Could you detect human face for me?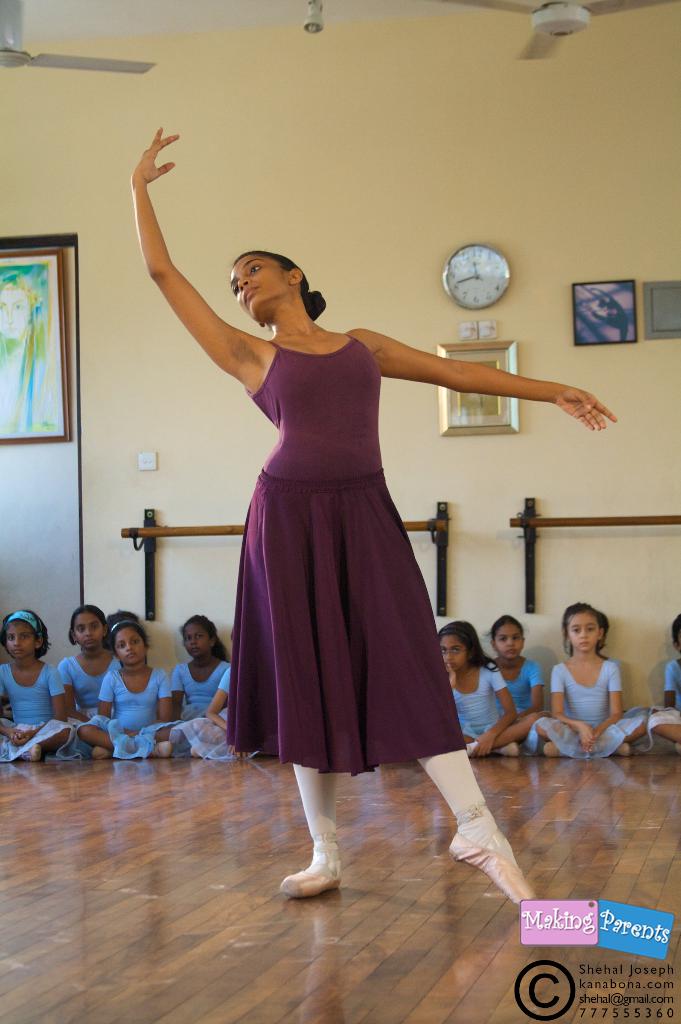
Detection result: bbox=[116, 627, 144, 666].
